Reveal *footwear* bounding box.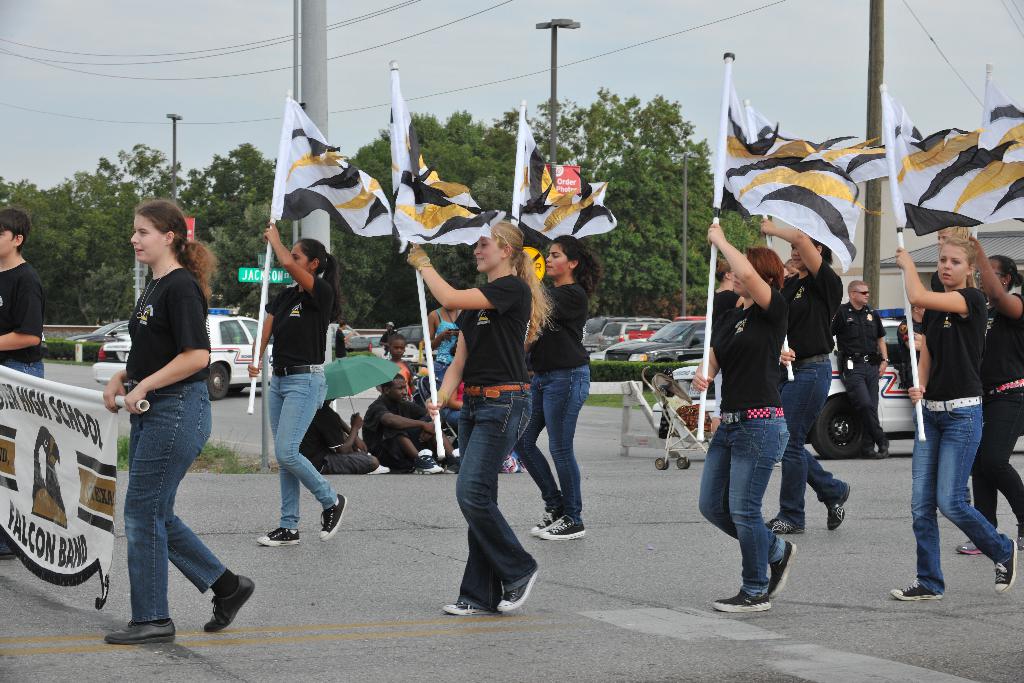
Revealed: bbox=[769, 541, 795, 603].
